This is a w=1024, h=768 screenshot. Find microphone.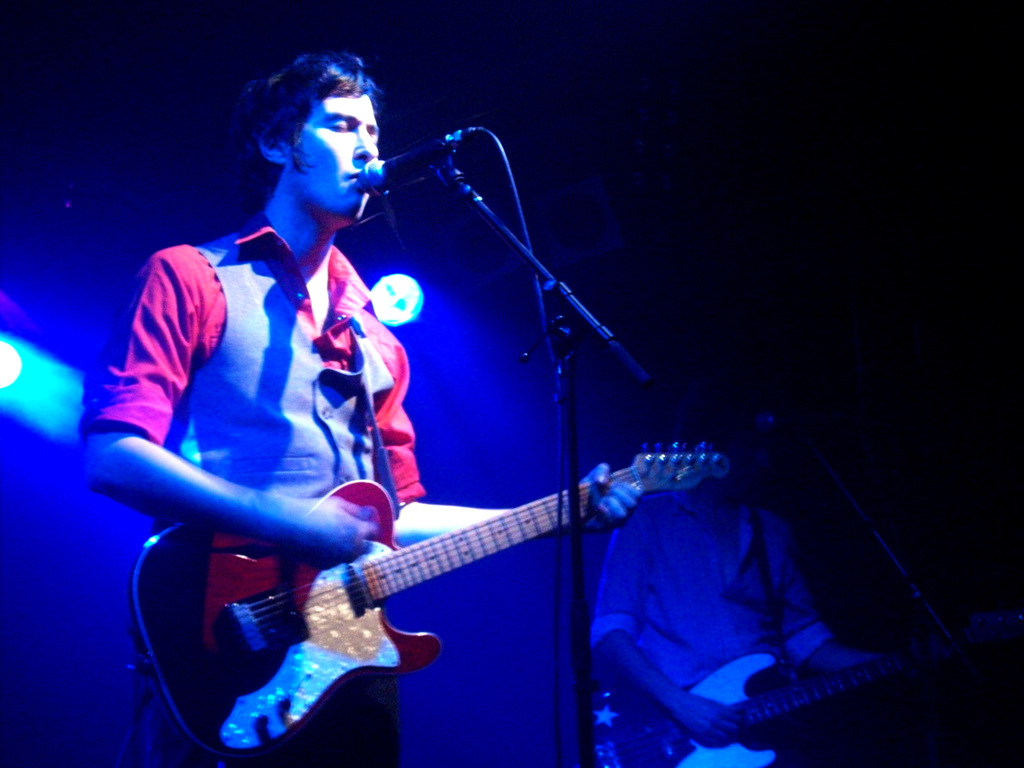
Bounding box: box=[355, 134, 458, 196].
